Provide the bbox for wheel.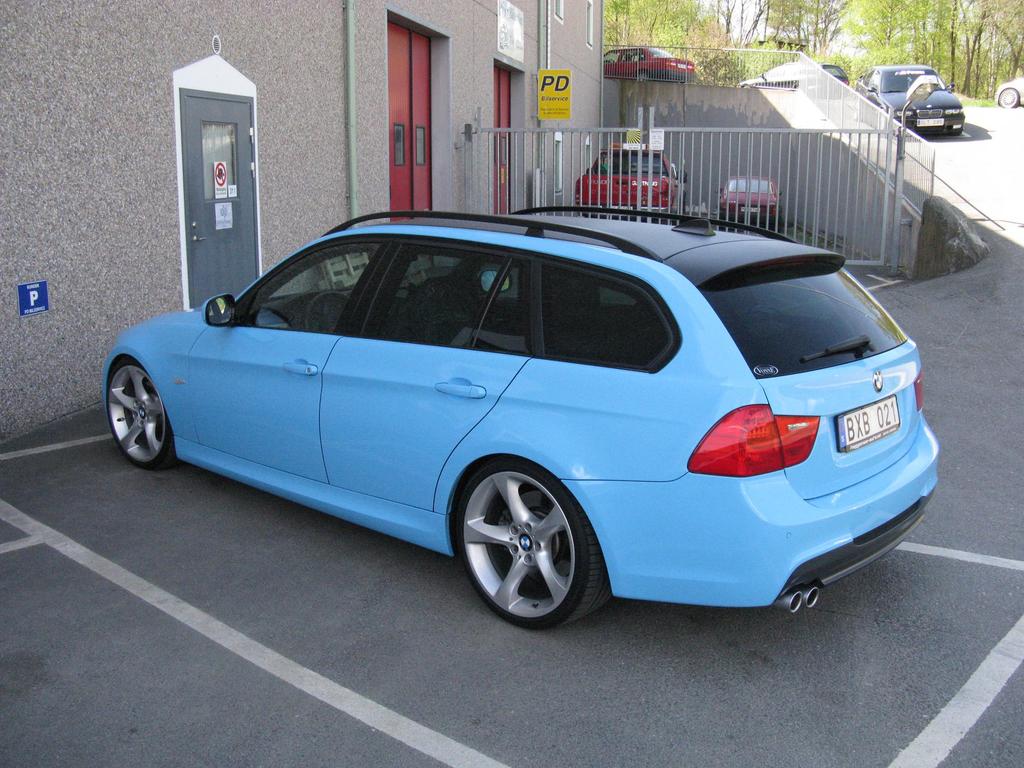
detection(108, 357, 177, 471).
